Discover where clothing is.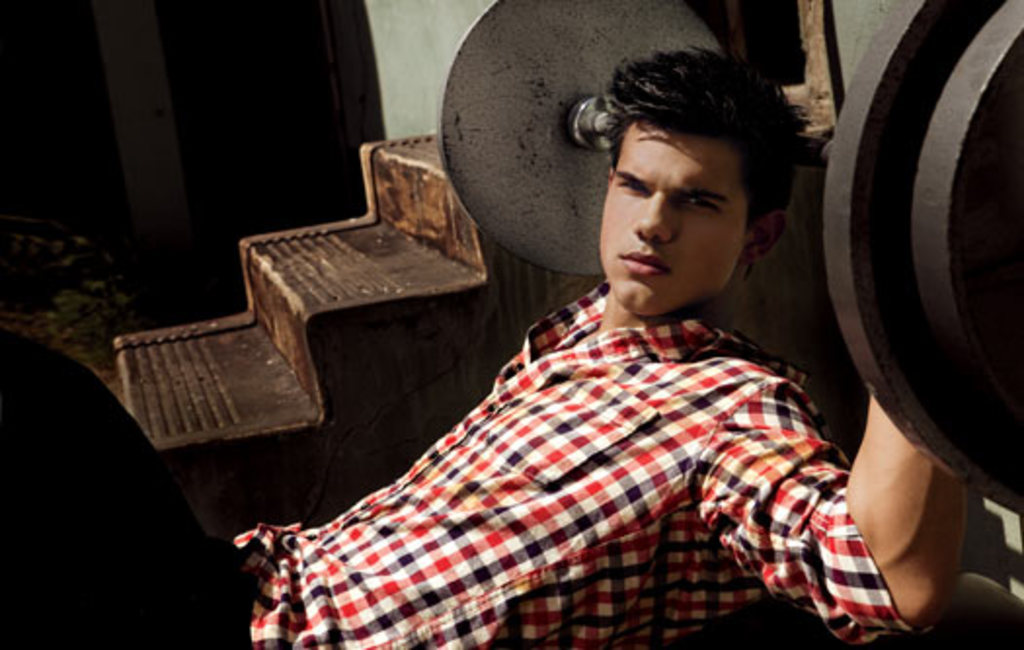
Discovered at [232, 275, 907, 642].
